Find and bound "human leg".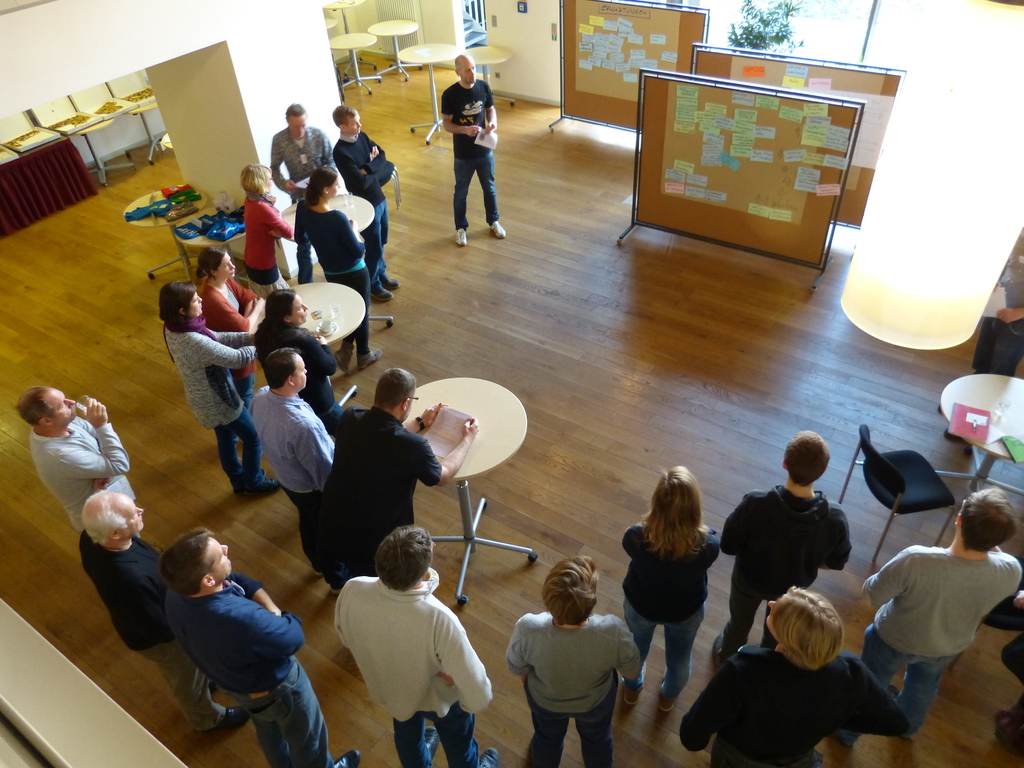
Bound: bbox=[581, 675, 614, 764].
